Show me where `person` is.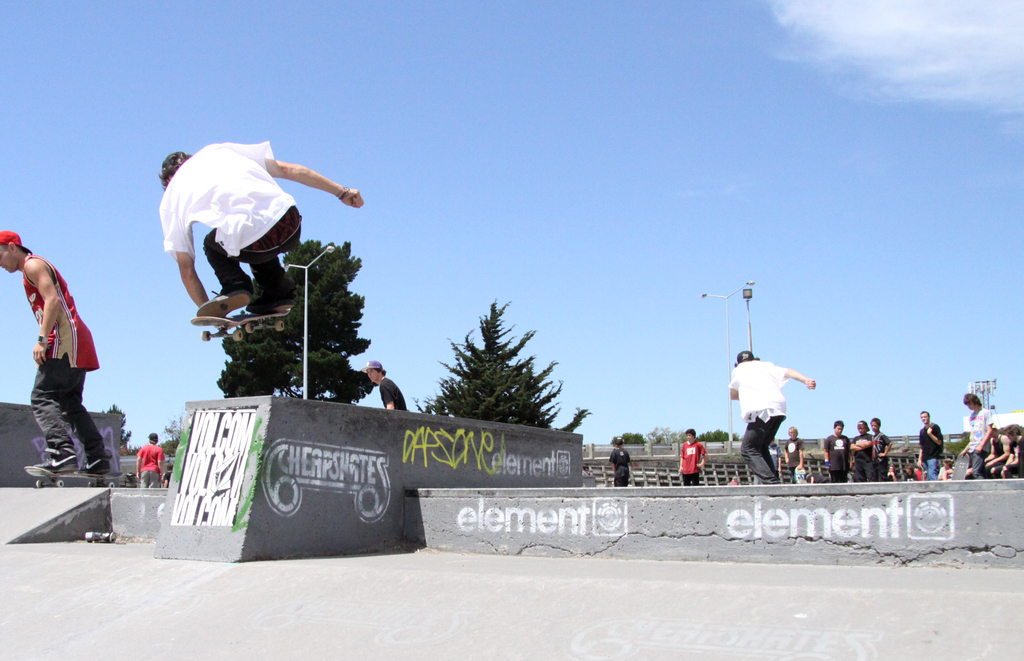
`person` is at [left=918, top=408, right=940, bottom=479].
